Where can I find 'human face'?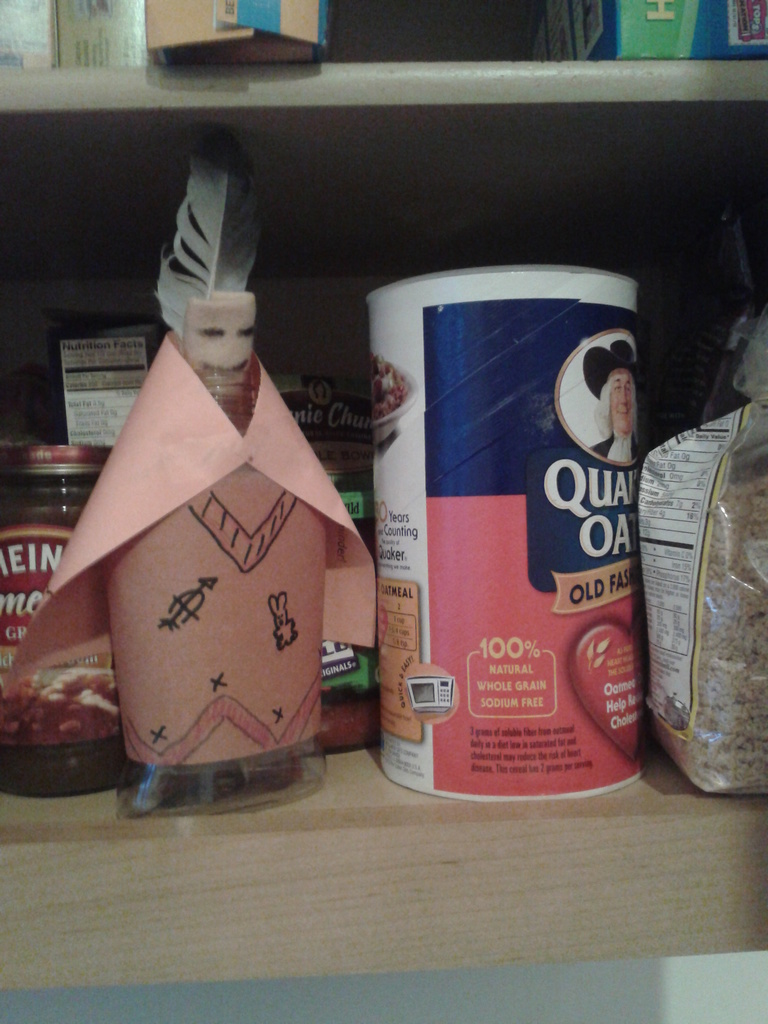
You can find it at box=[167, 289, 274, 363].
